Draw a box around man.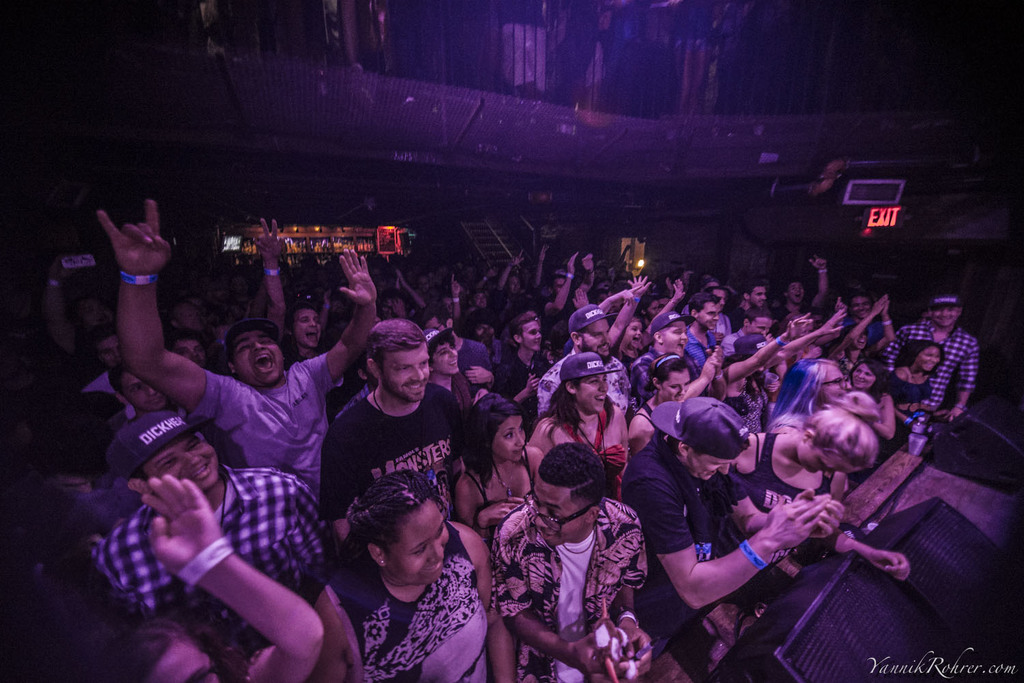
select_region(313, 329, 479, 574).
